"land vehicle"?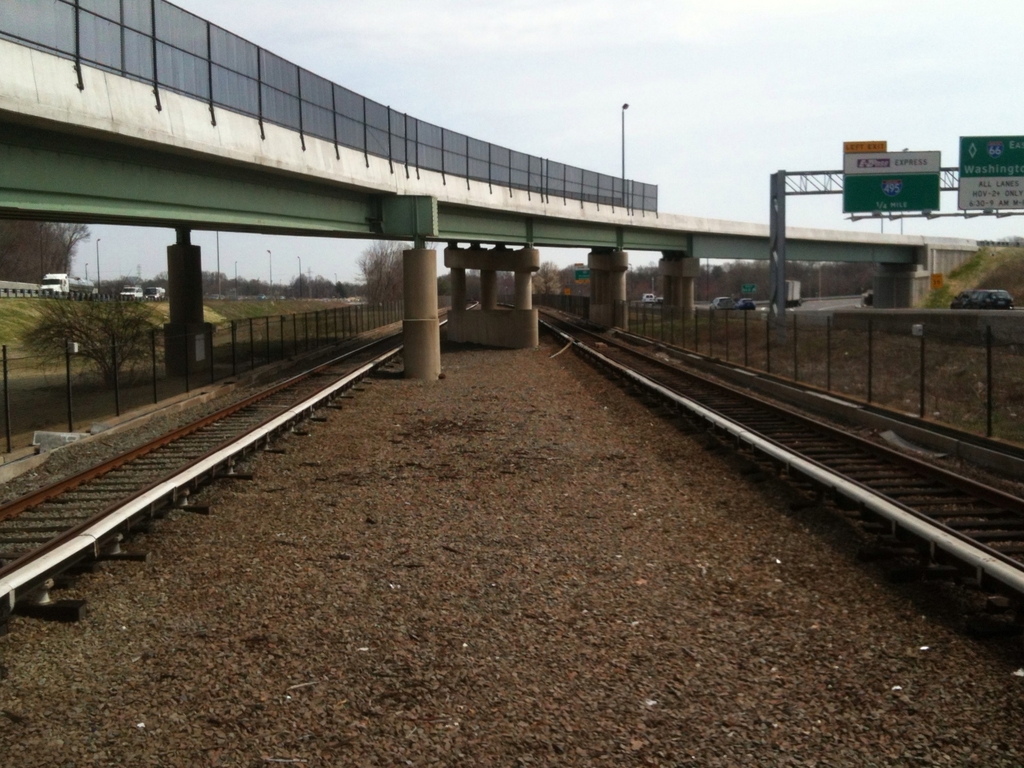
740 295 752 306
